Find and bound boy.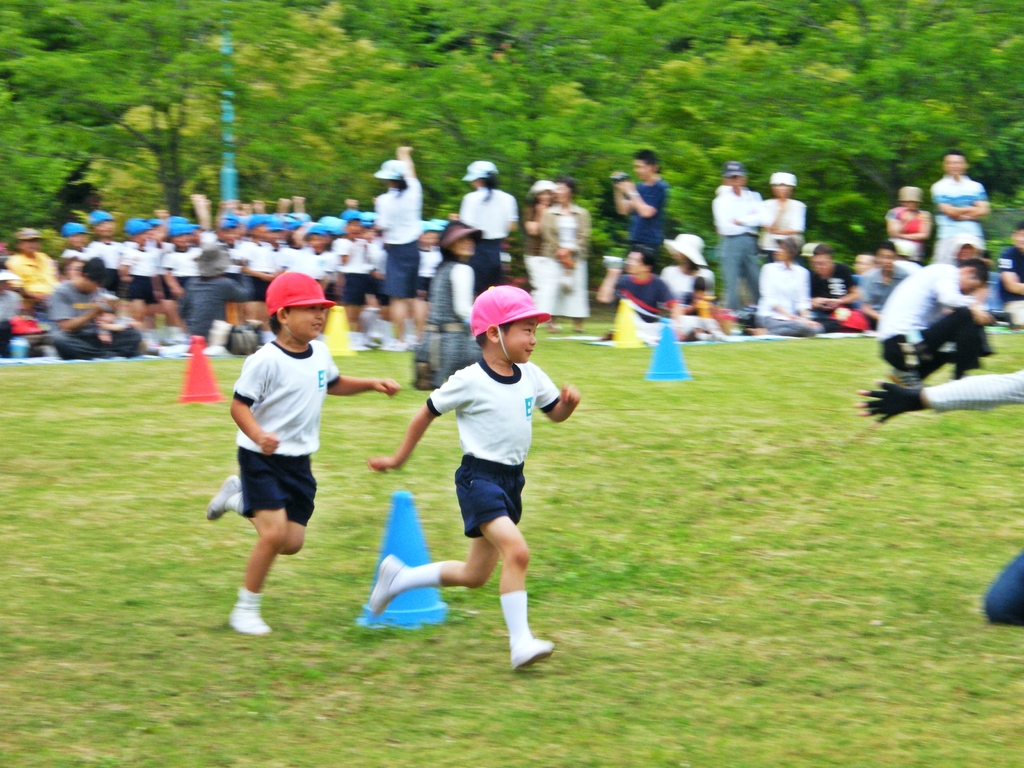
Bound: bbox=[611, 149, 667, 268].
